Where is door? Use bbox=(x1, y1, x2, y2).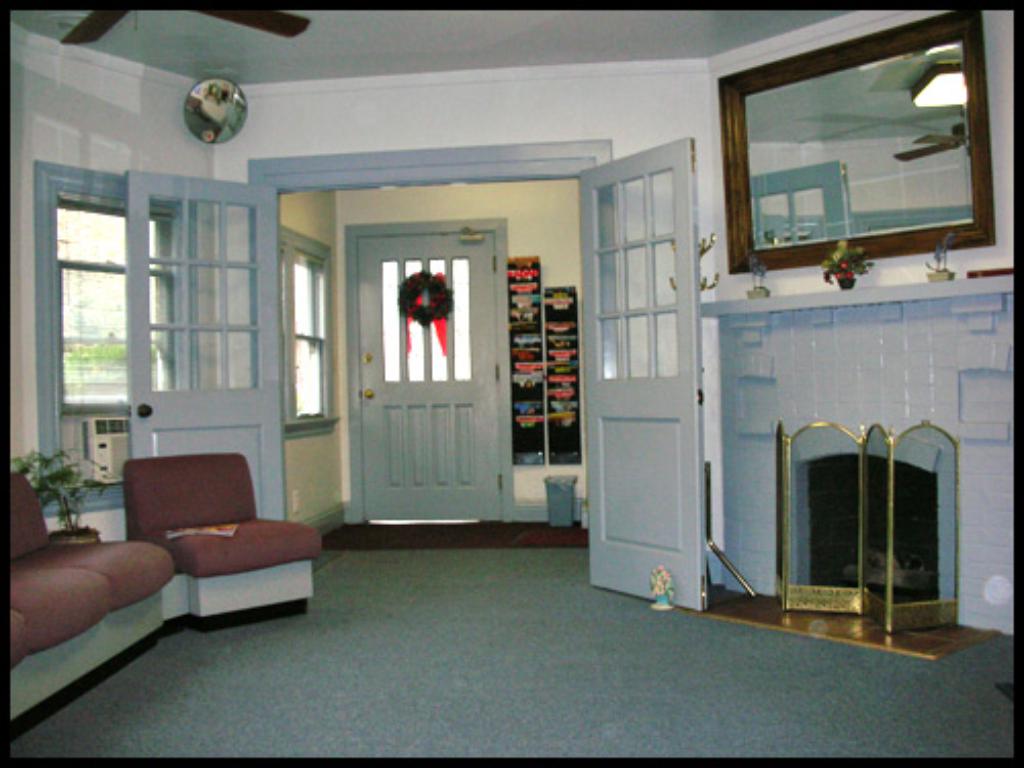
bbox=(575, 137, 711, 598).
